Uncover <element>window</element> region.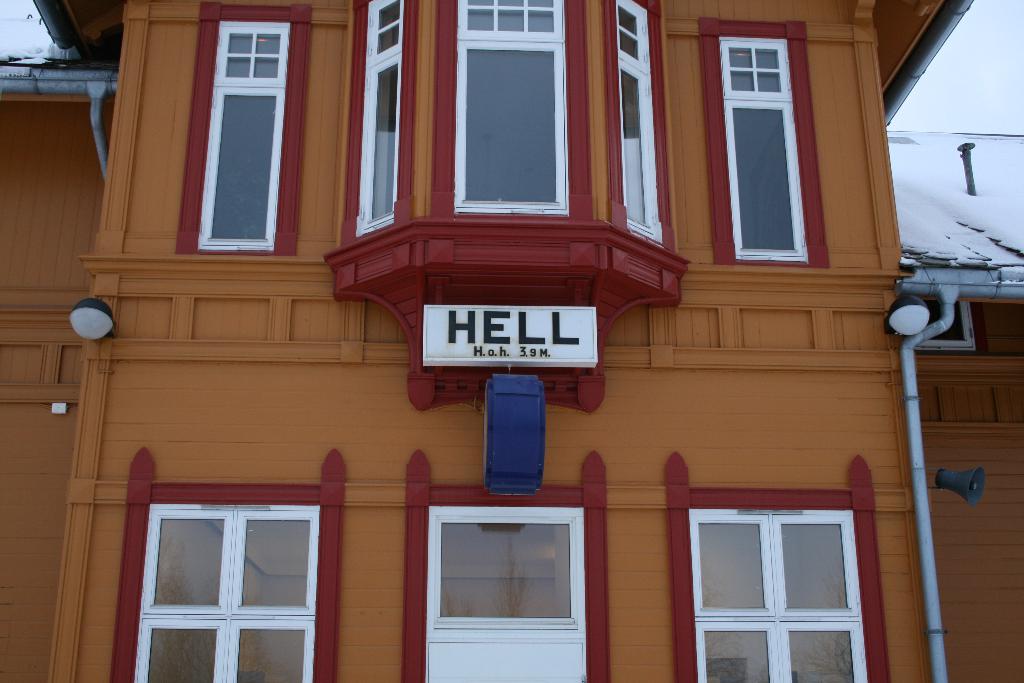
Uncovered: (x1=720, y1=40, x2=809, y2=264).
